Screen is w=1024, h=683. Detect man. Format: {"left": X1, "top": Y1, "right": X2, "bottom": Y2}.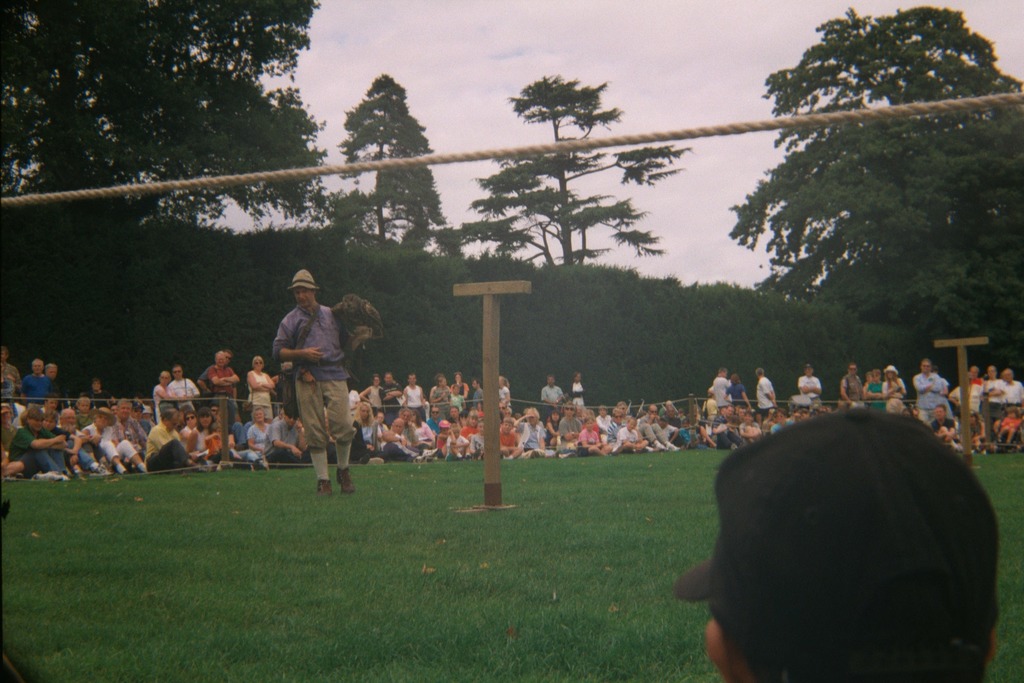
{"left": 169, "top": 365, "right": 201, "bottom": 402}.
